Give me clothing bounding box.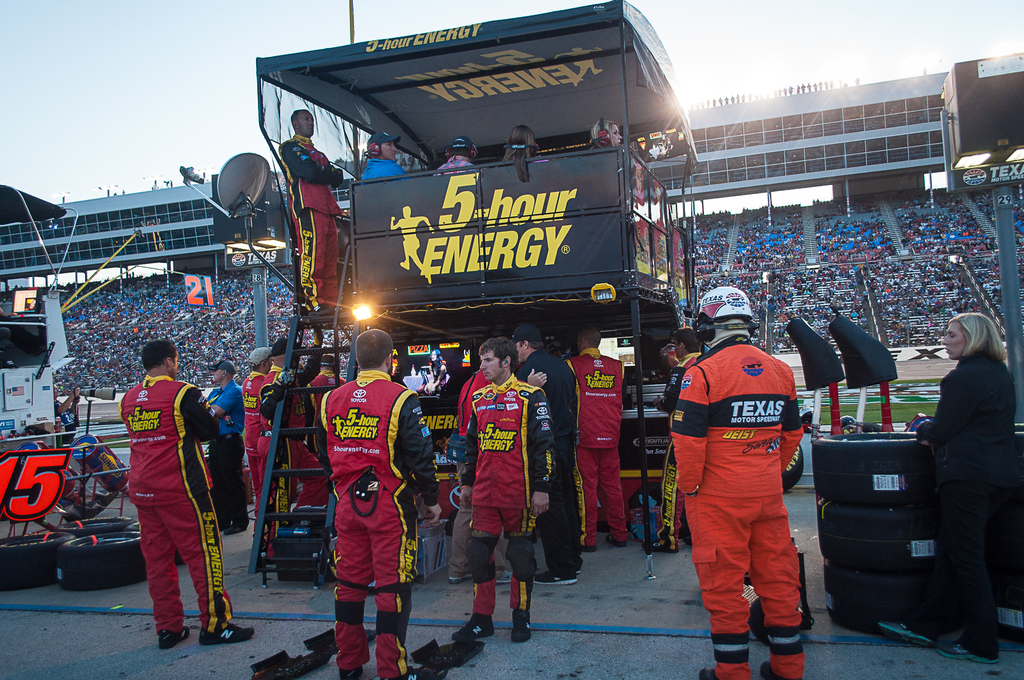
{"left": 461, "top": 371, "right": 552, "bottom": 537}.
